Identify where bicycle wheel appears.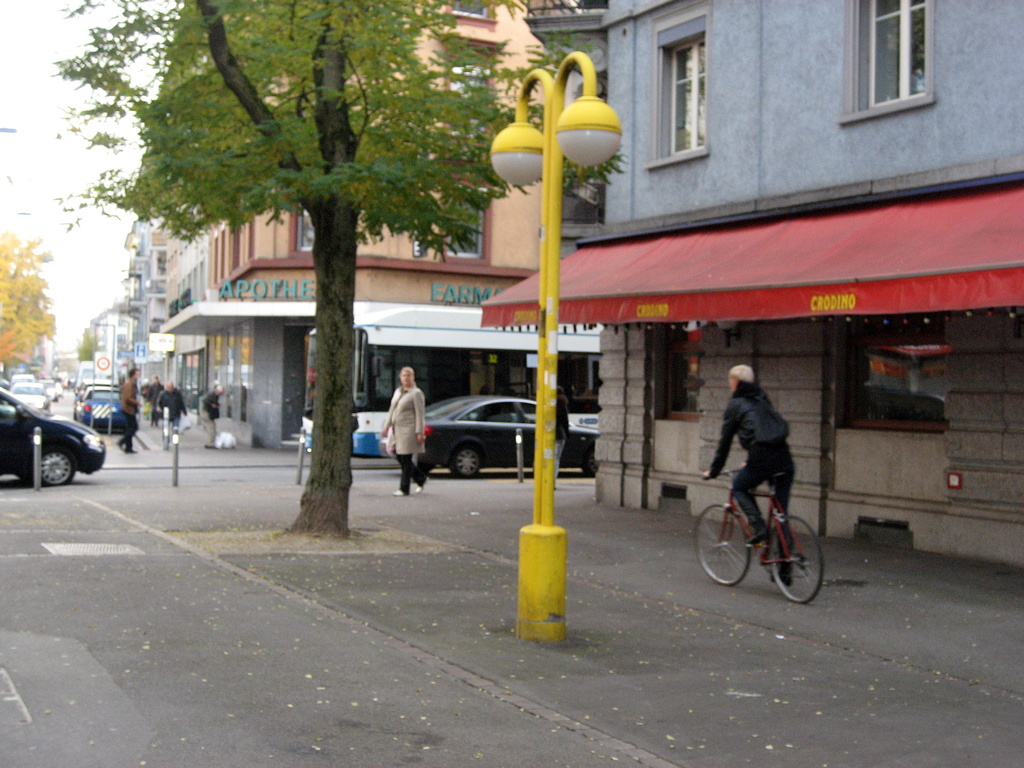
Appears at left=746, top=501, right=823, bottom=605.
